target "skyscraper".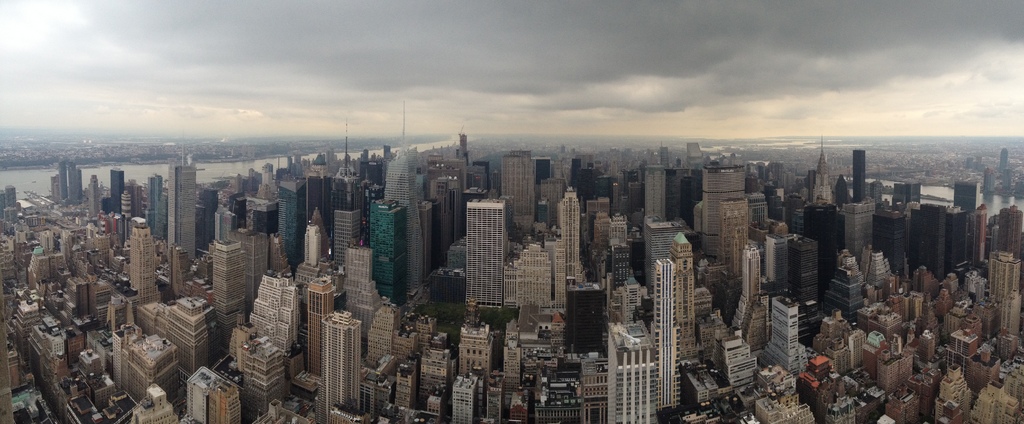
Target region: [x1=981, y1=167, x2=996, y2=193].
